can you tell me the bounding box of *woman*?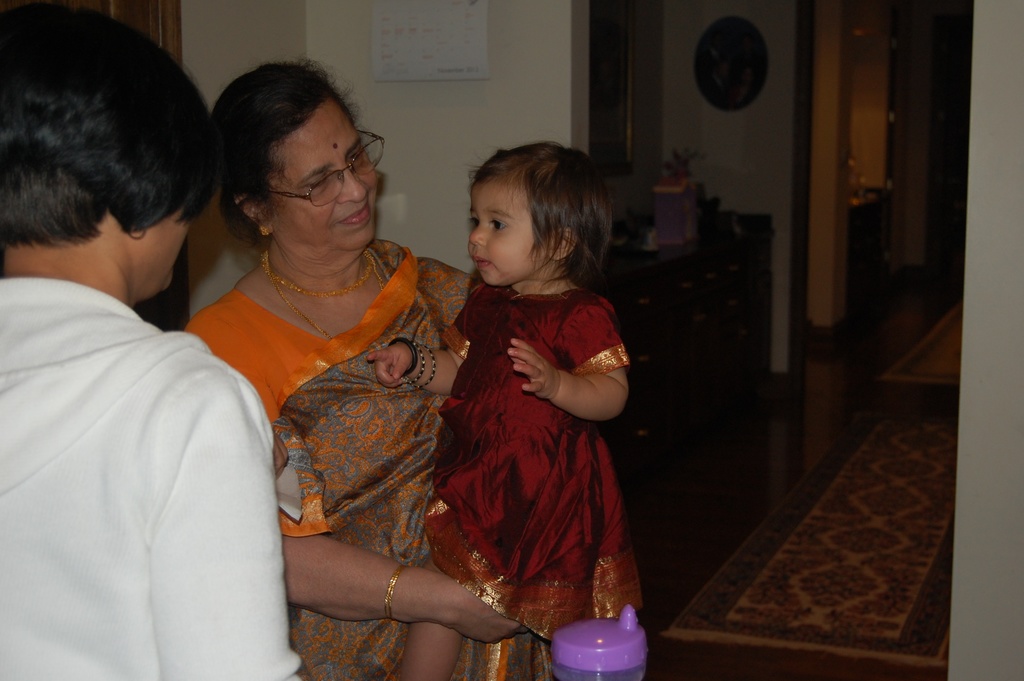
region(0, 0, 303, 680).
